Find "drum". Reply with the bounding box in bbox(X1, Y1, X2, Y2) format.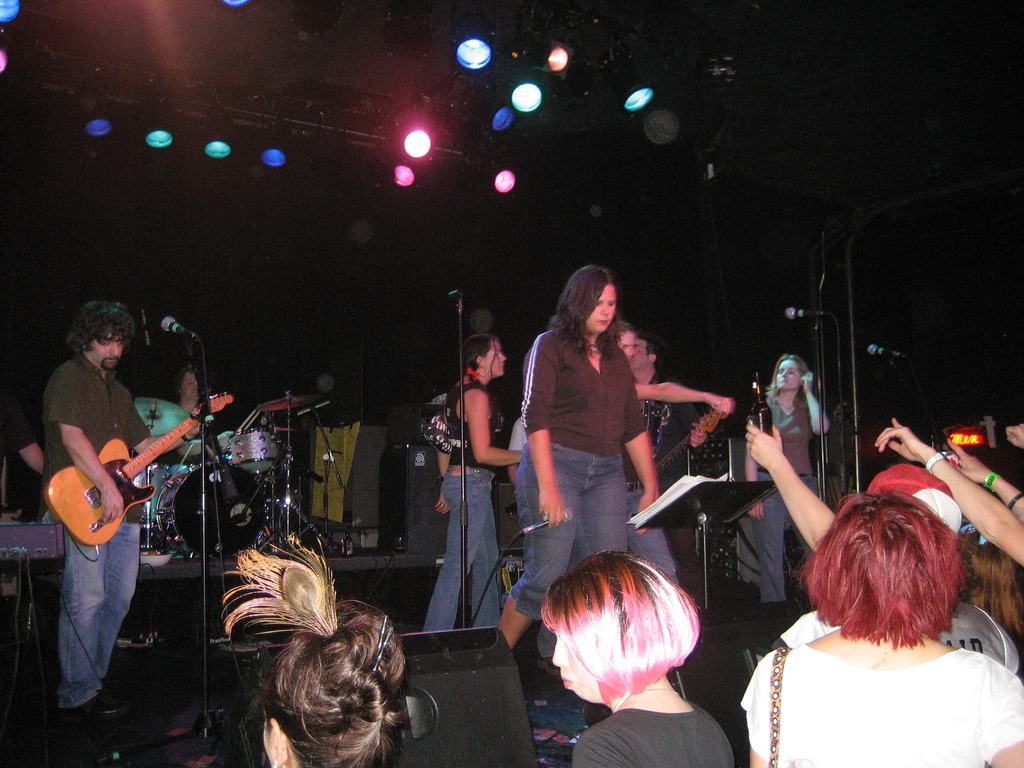
bbox(132, 460, 149, 526).
